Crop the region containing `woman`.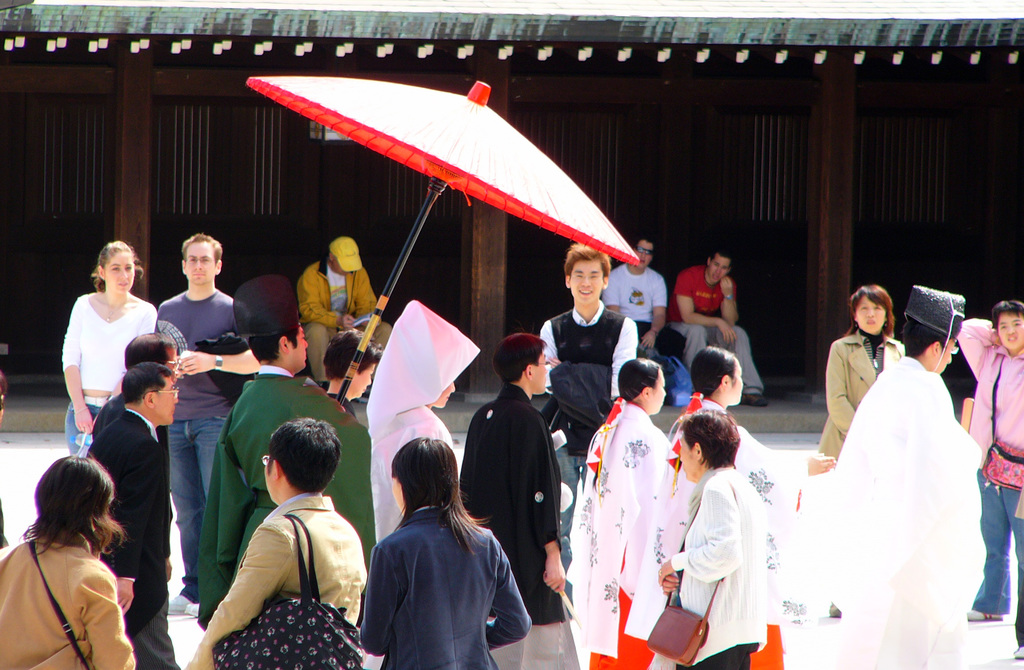
Crop region: select_region(55, 233, 160, 470).
